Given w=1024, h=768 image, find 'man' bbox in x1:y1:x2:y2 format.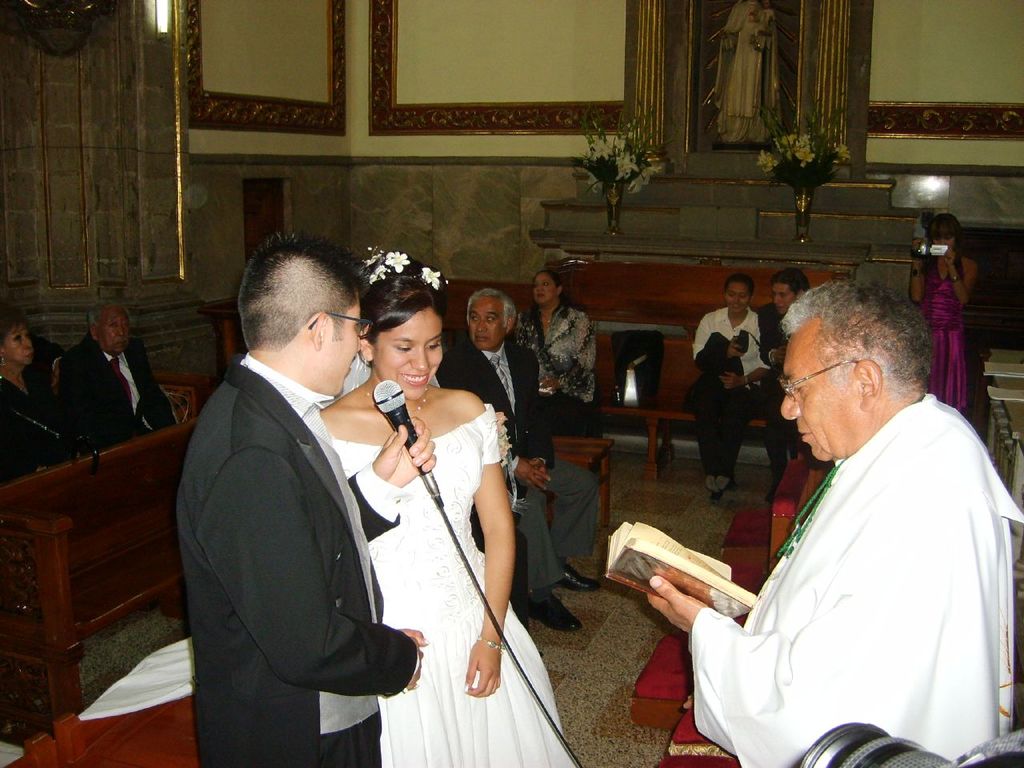
470:502:542:656.
